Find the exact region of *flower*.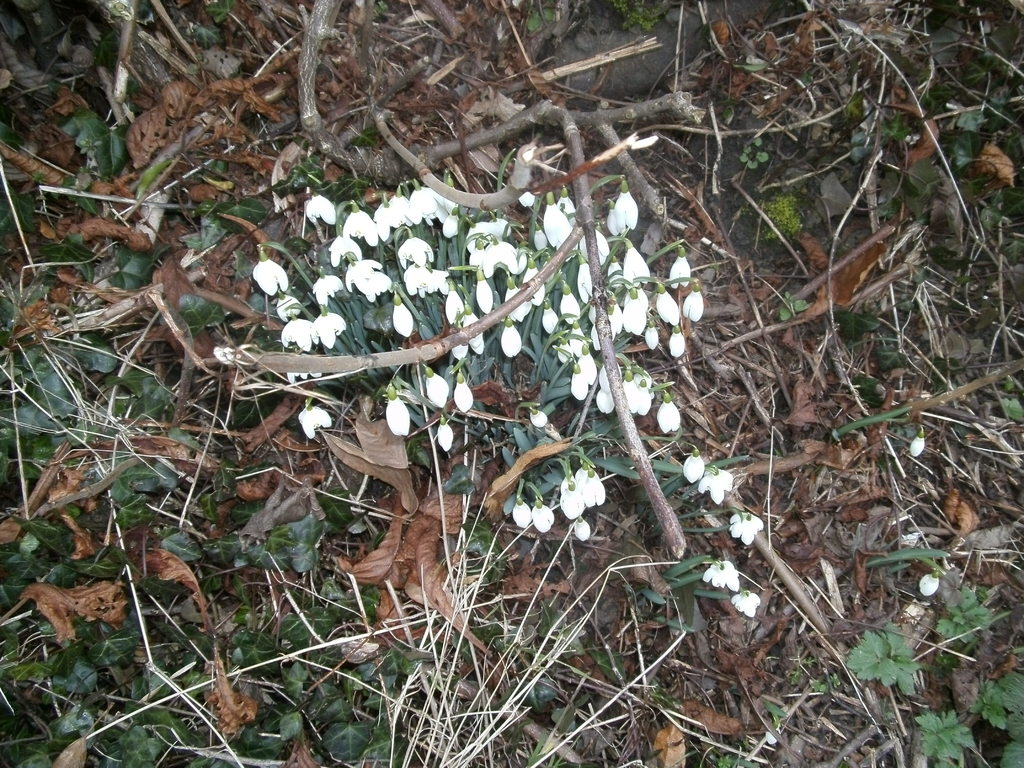
Exact region: <box>253,252,284,294</box>.
